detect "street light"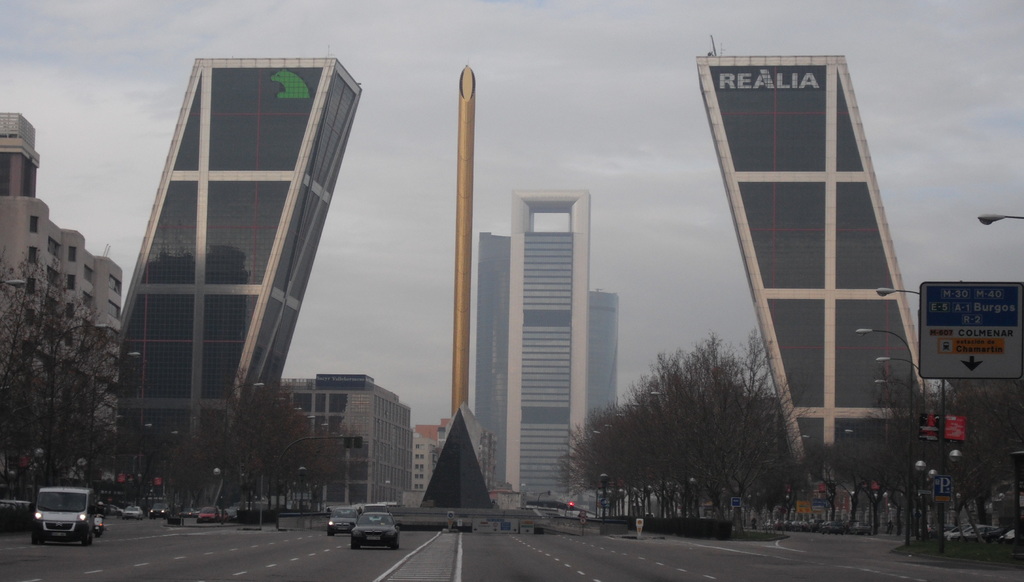
x1=296 y1=466 x2=306 y2=510
